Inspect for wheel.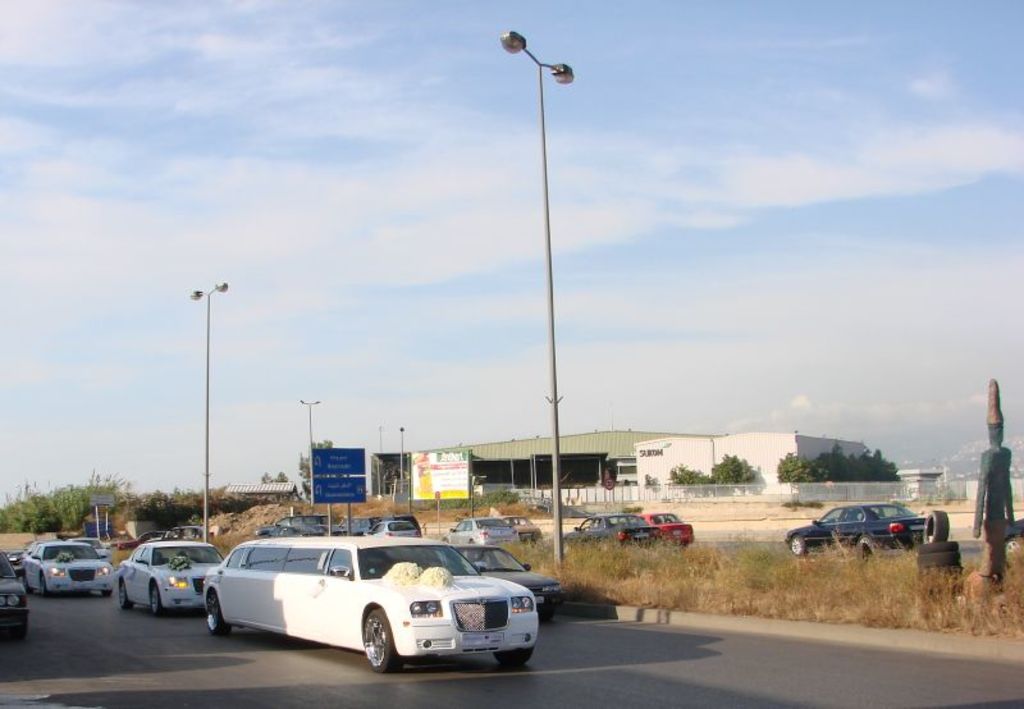
Inspection: (42,578,49,595).
